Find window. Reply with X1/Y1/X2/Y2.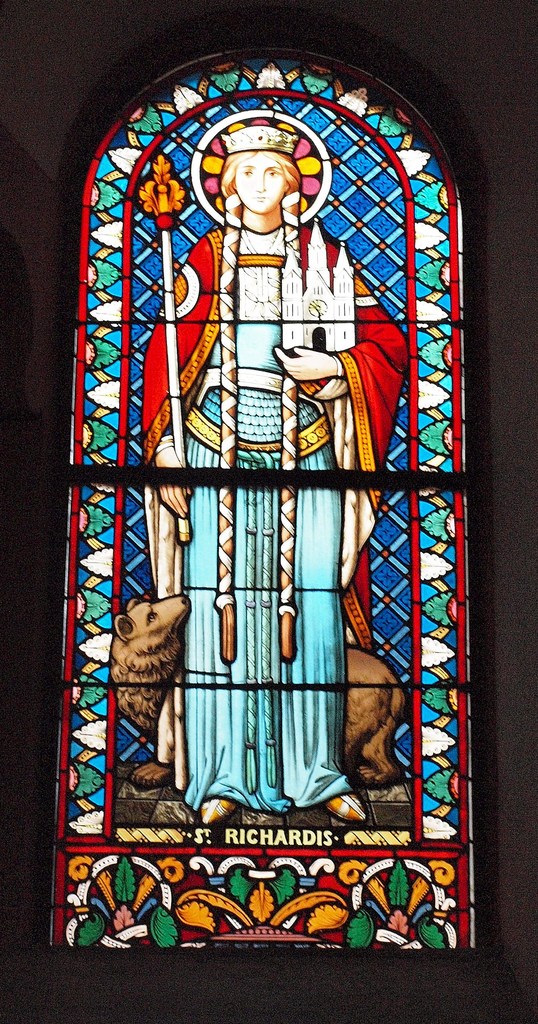
54/1/493/918.
